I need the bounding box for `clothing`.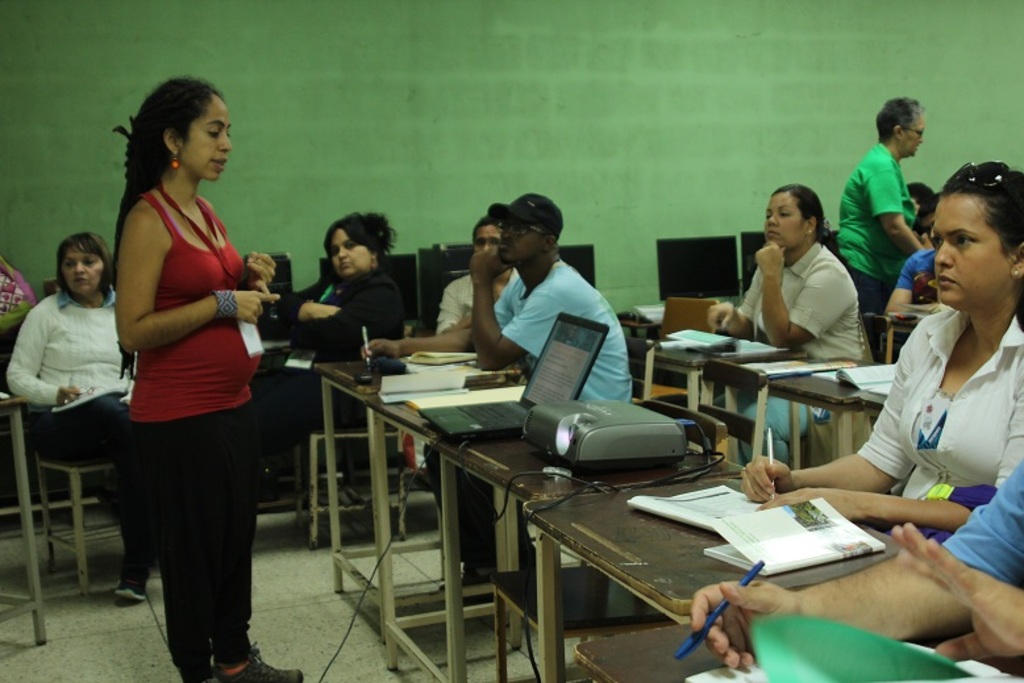
Here it is: 942 451 1023 591.
